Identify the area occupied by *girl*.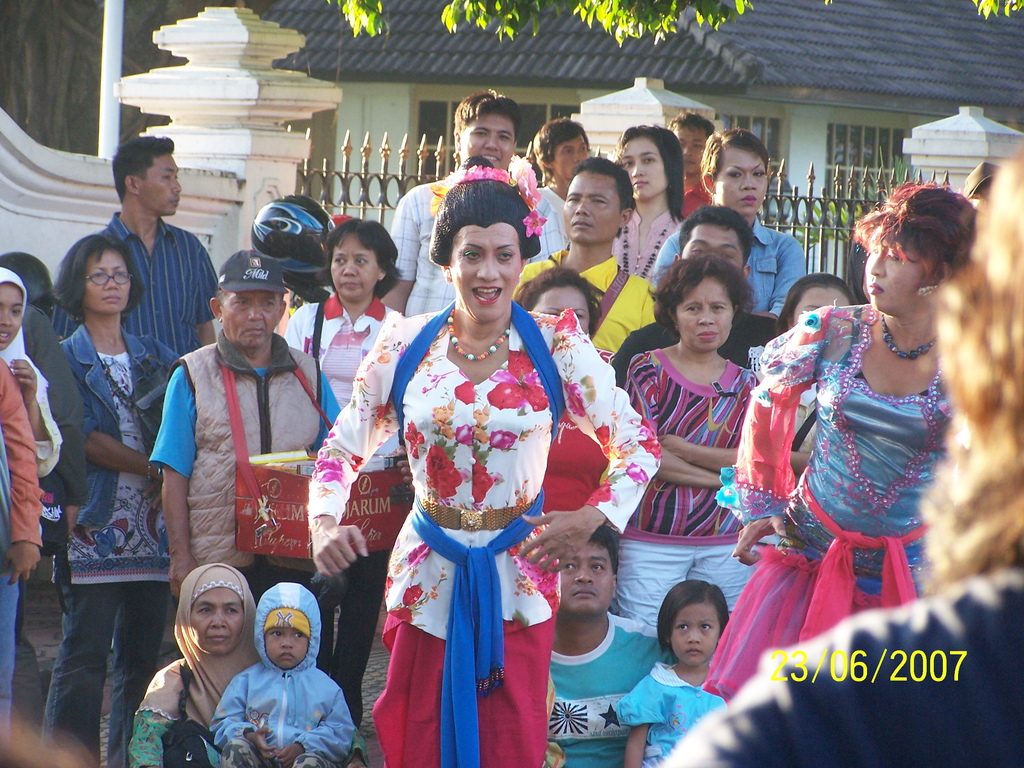
Area: (x1=0, y1=268, x2=68, y2=737).
